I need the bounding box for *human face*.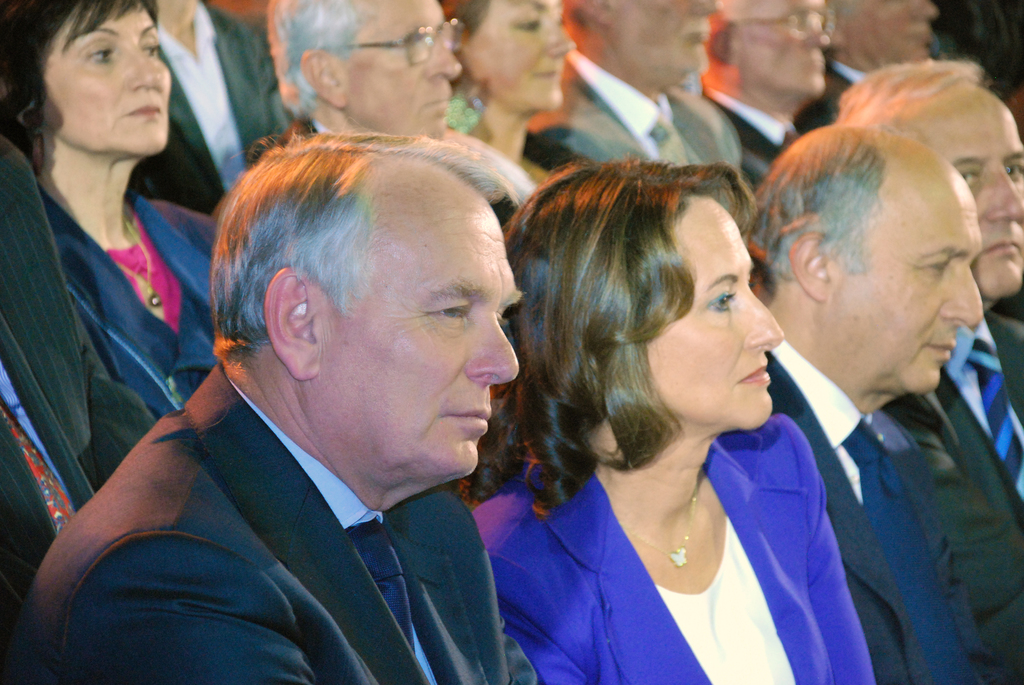
Here it is: bbox(610, 0, 726, 74).
